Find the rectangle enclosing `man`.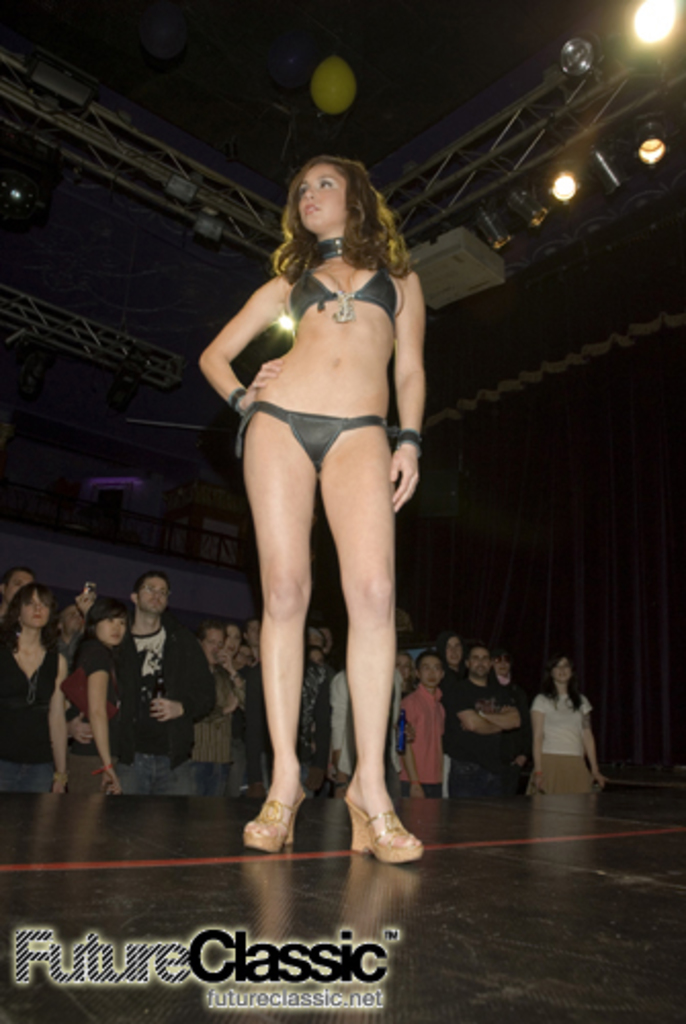
BBox(233, 623, 260, 690).
